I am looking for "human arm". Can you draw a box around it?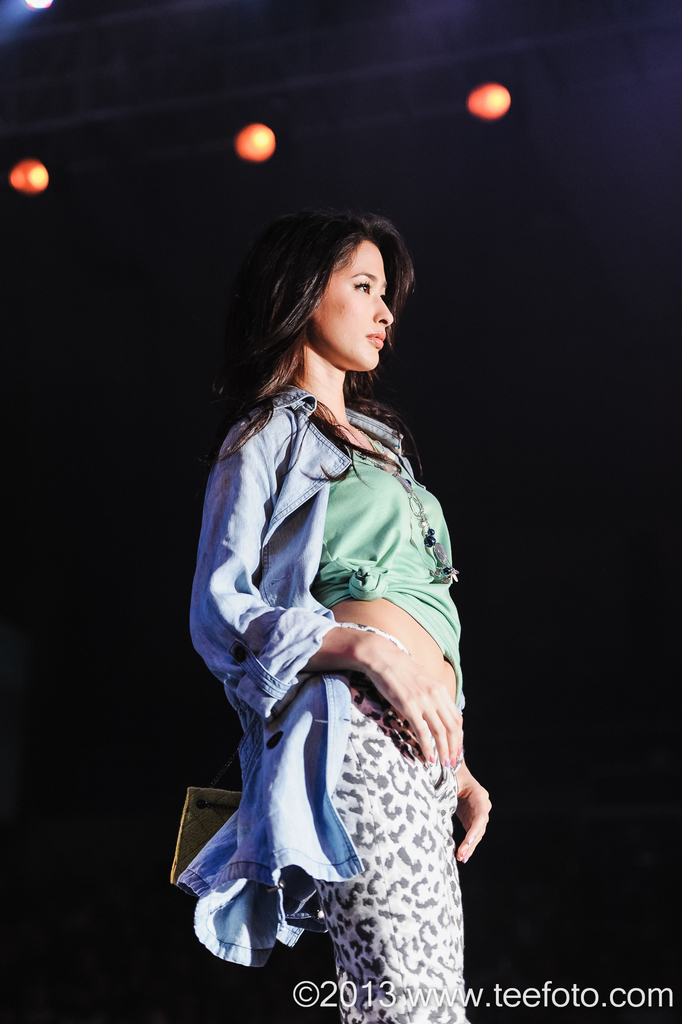
Sure, the bounding box is [left=429, top=732, right=495, bottom=883].
